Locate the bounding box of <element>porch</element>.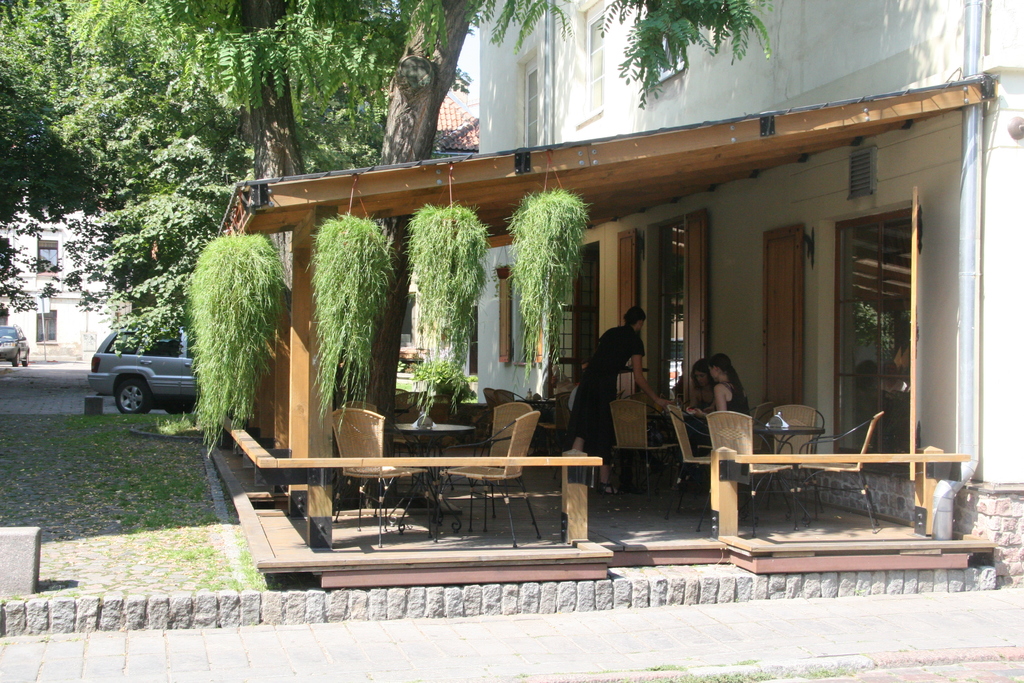
Bounding box: locate(205, 434, 996, 572).
